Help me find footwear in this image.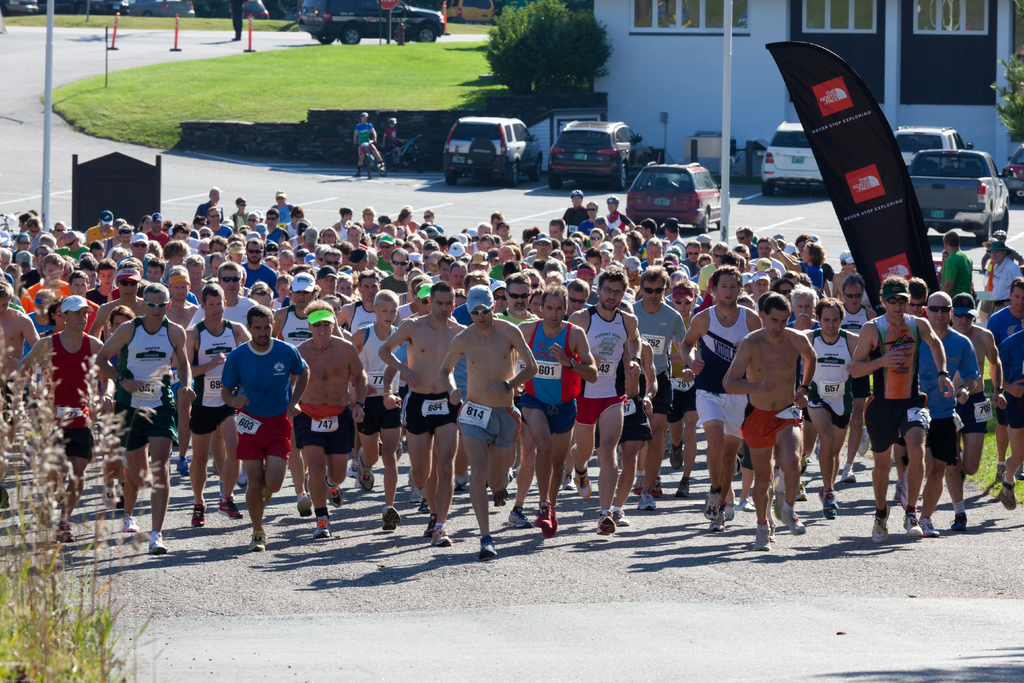
Found it: <region>794, 481, 808, 503</region>.
